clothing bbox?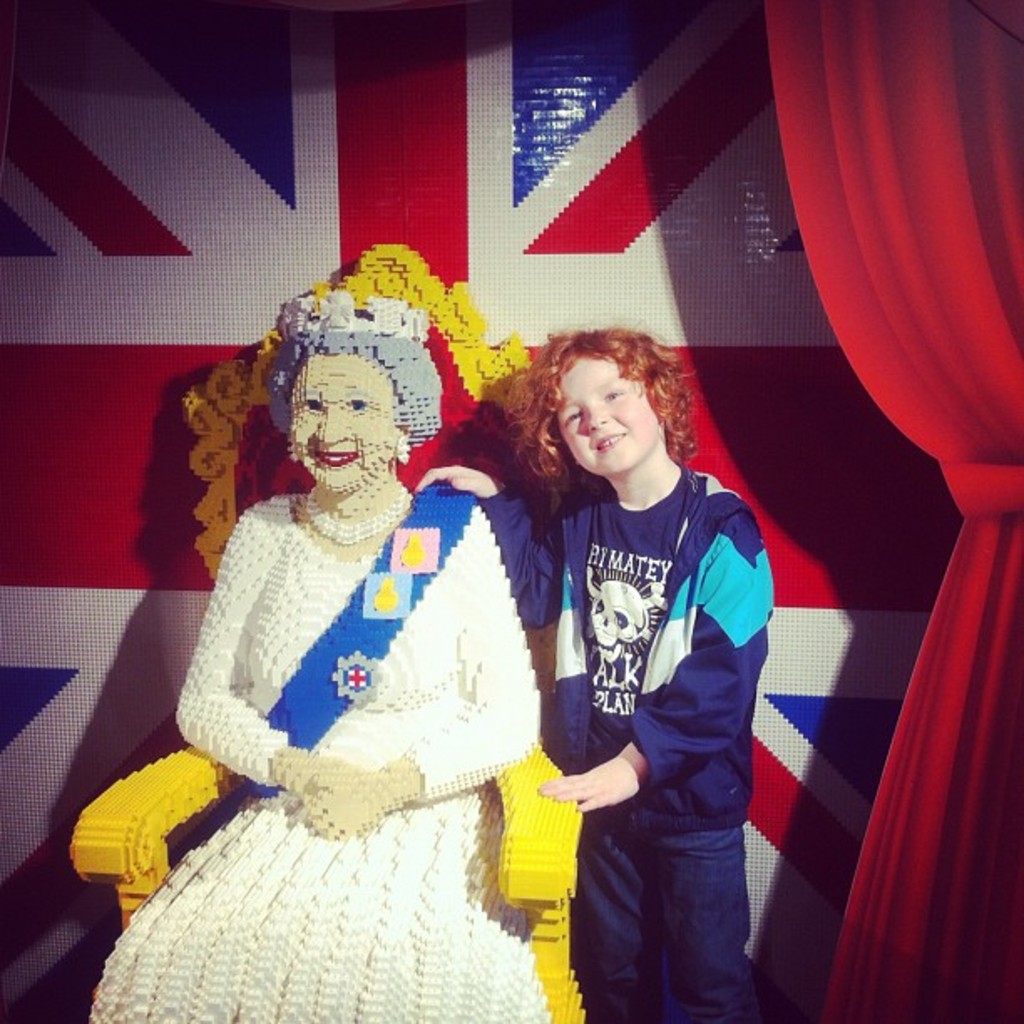
477/452/785/1022
